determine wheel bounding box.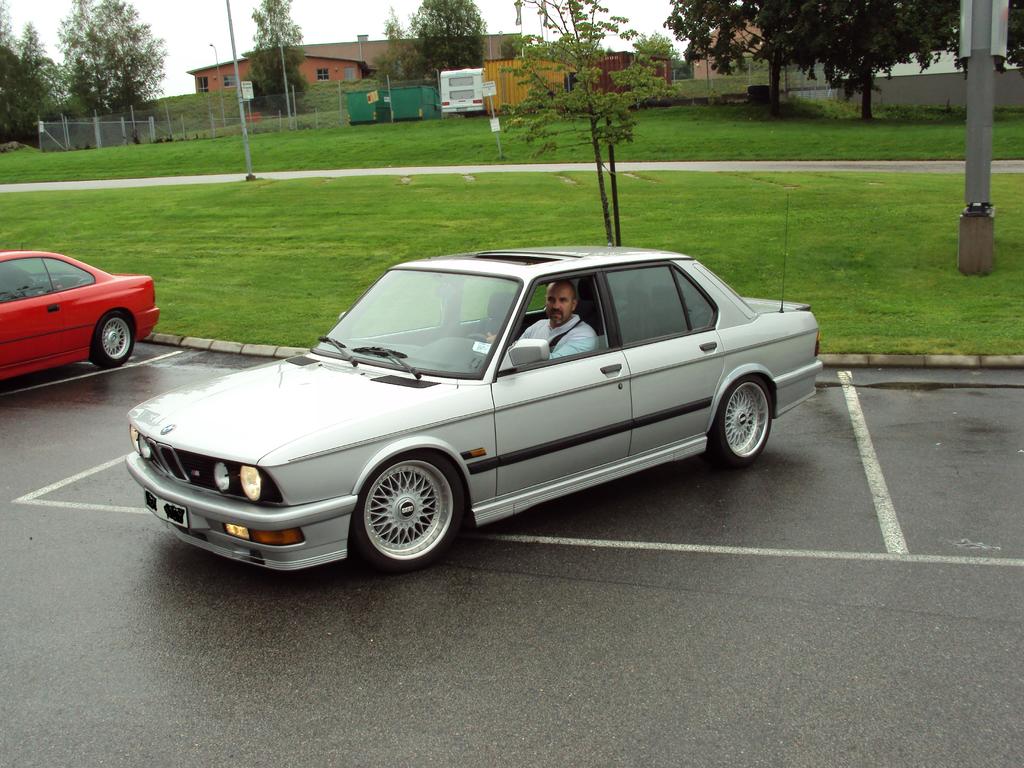
Determined: [716,374,768,466].
